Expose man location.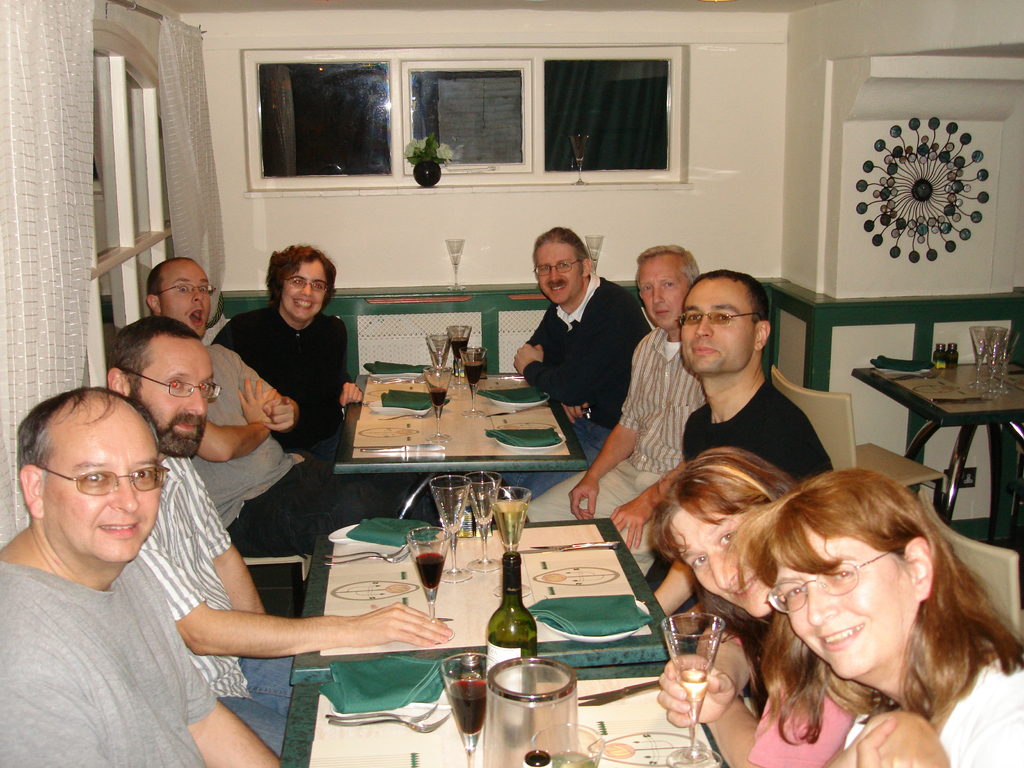
Exposed at x1=94 y1=312 x2=446 y2=753.
